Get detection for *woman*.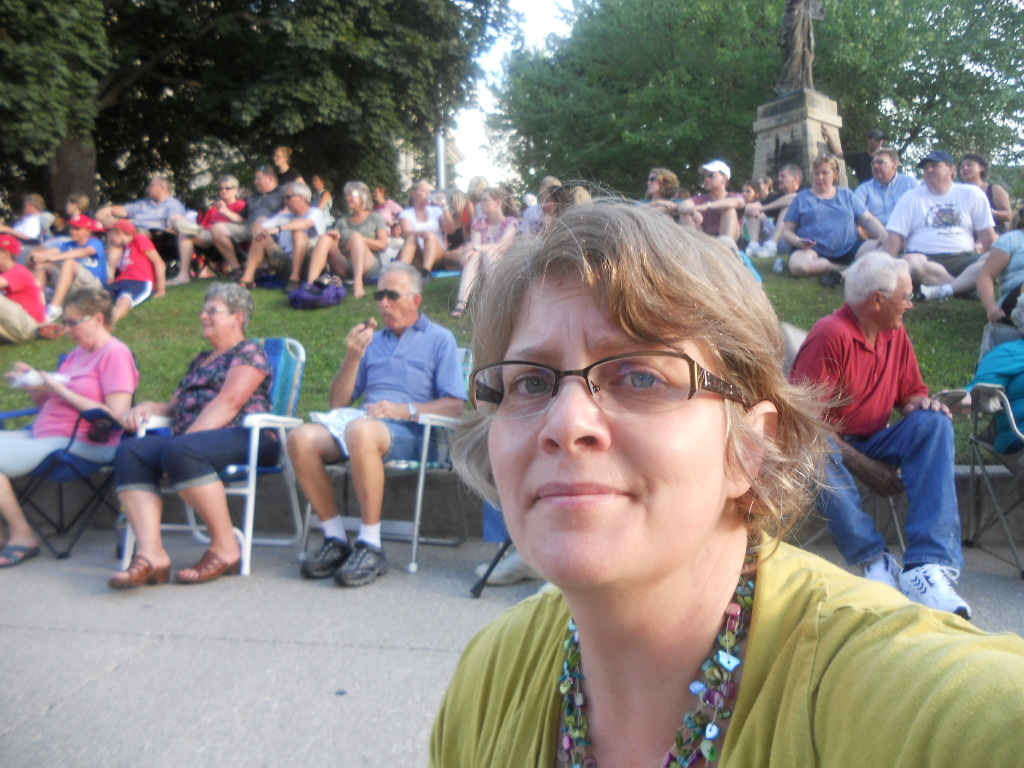
Detection: [x1=635, y1=164, x2=685, y2=222].
